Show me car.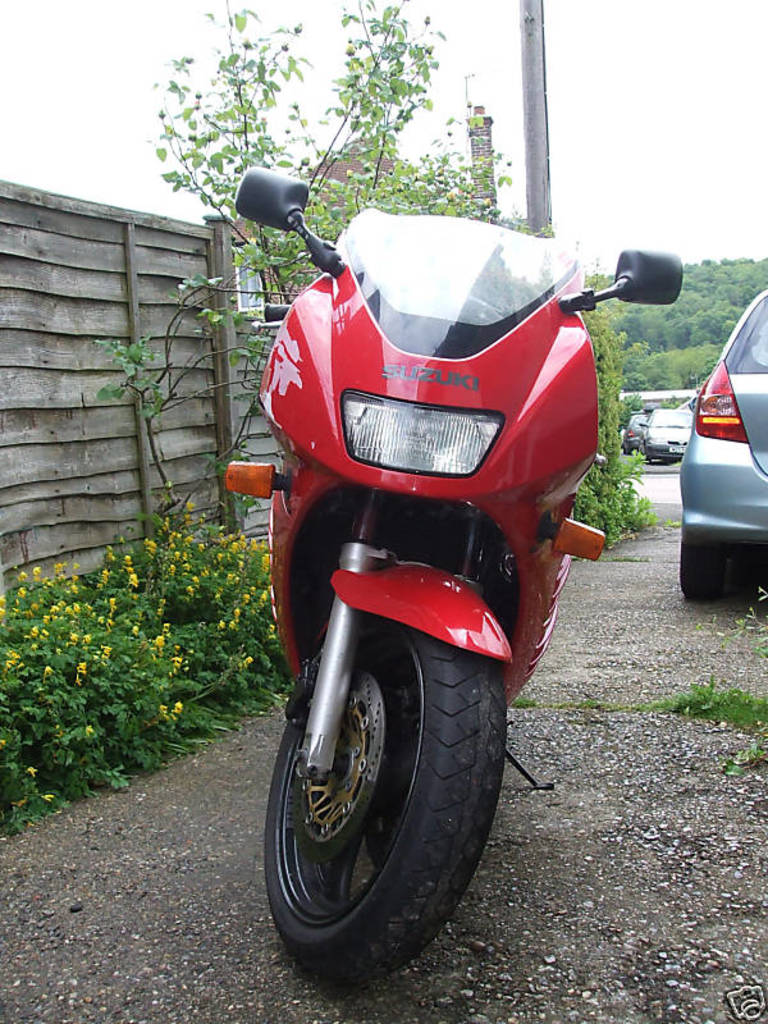
car is here: [x1=621, y1=413, x2=646, y2=449].
